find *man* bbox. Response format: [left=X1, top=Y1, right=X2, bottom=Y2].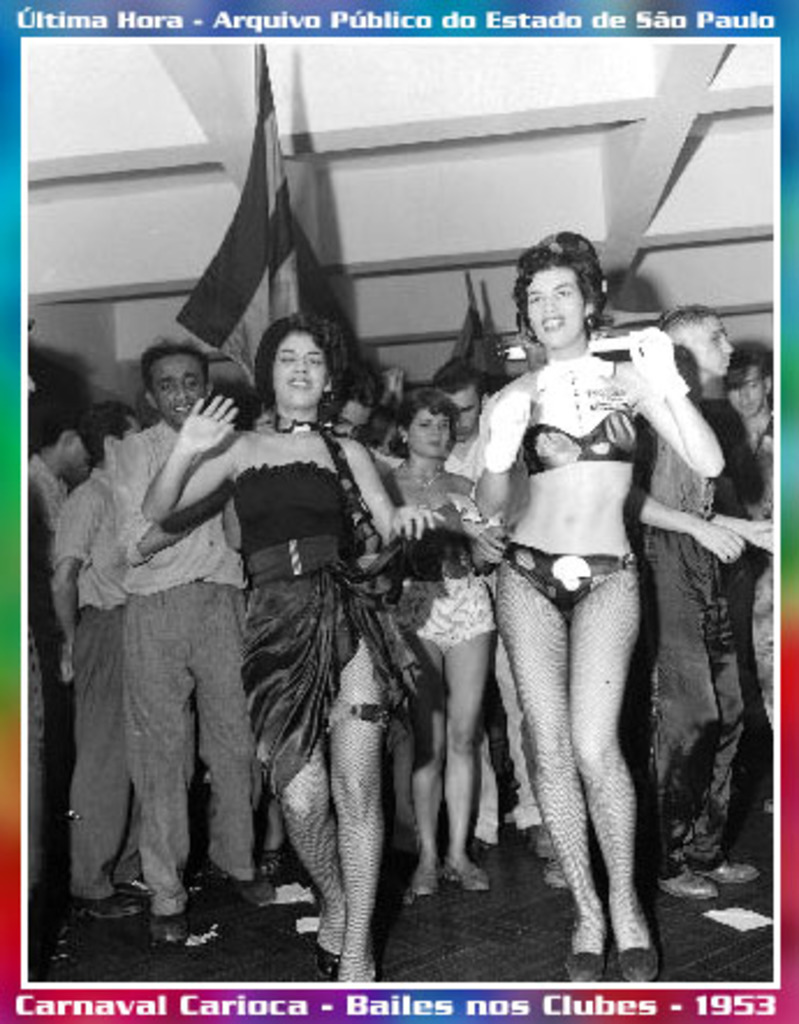
[left=426, top=354, right=554, bottom=855].
